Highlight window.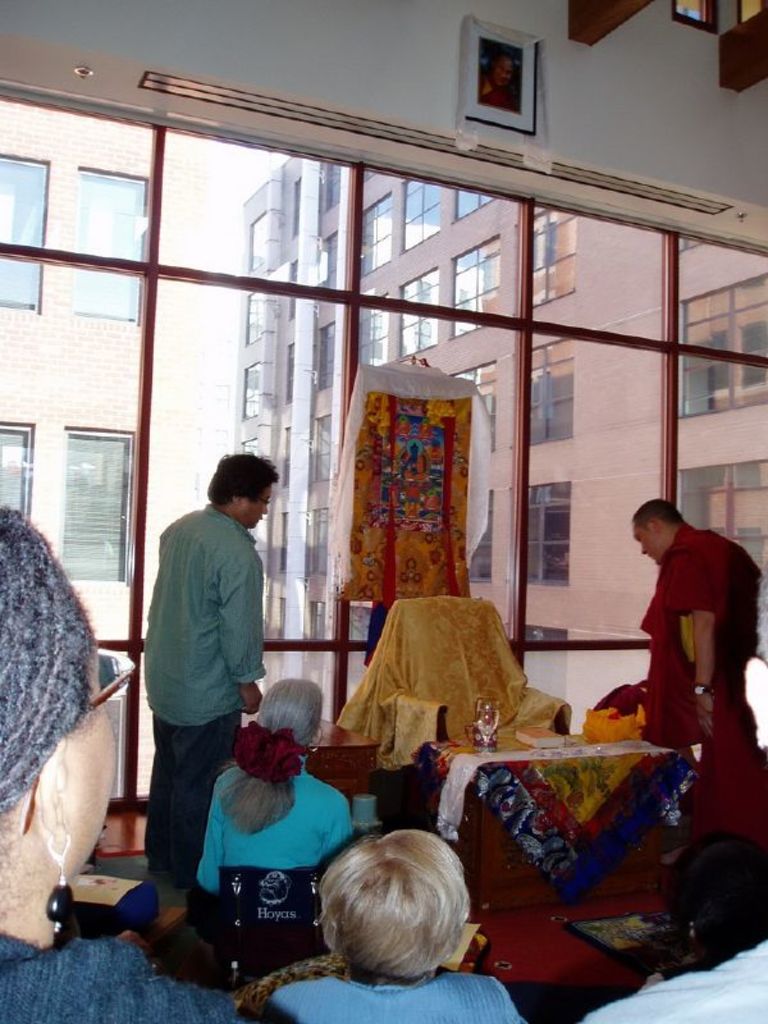
Highlighted region: bbox(520, 204, 580, 311).
